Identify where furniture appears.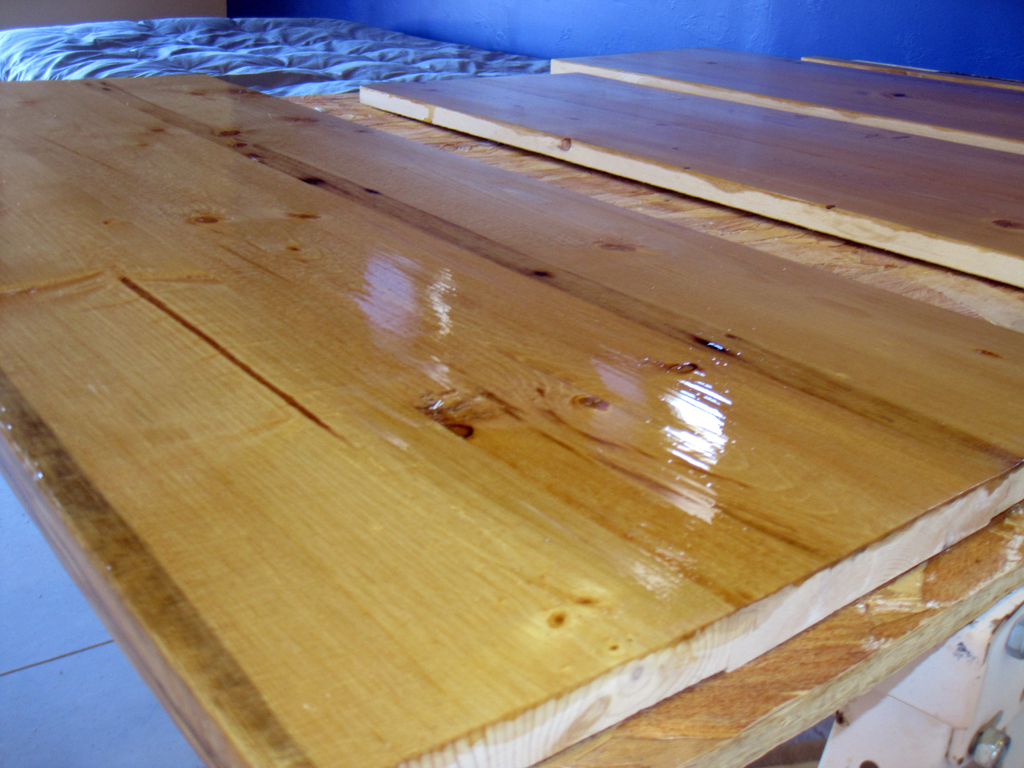
Appears at region(0, 12, 553, 99).
